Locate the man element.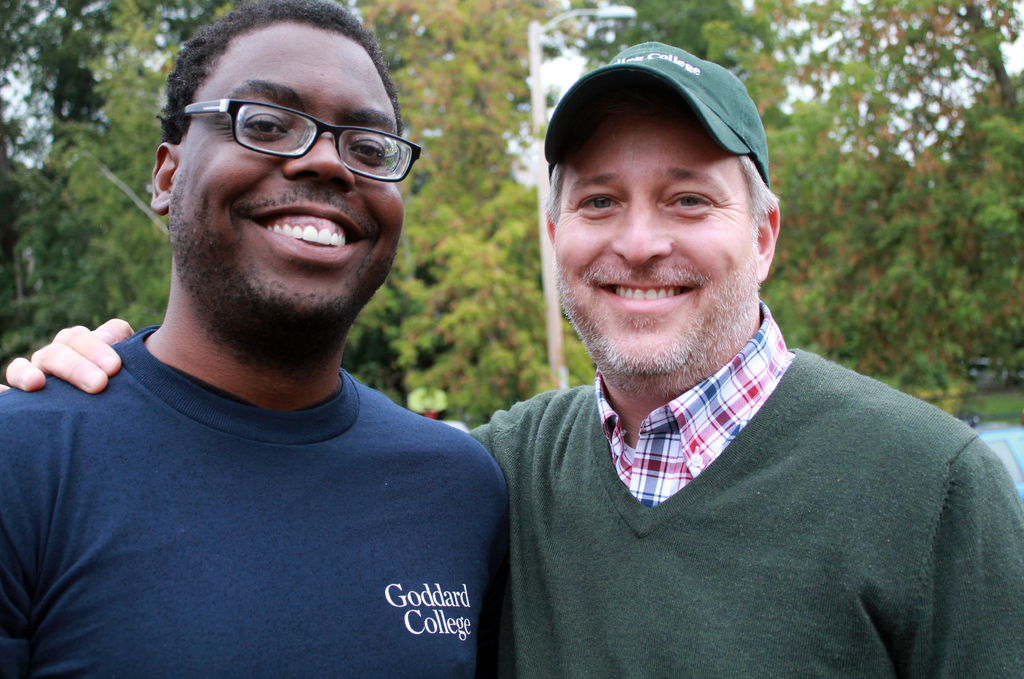
Element bbox: 0,0,515,678.
